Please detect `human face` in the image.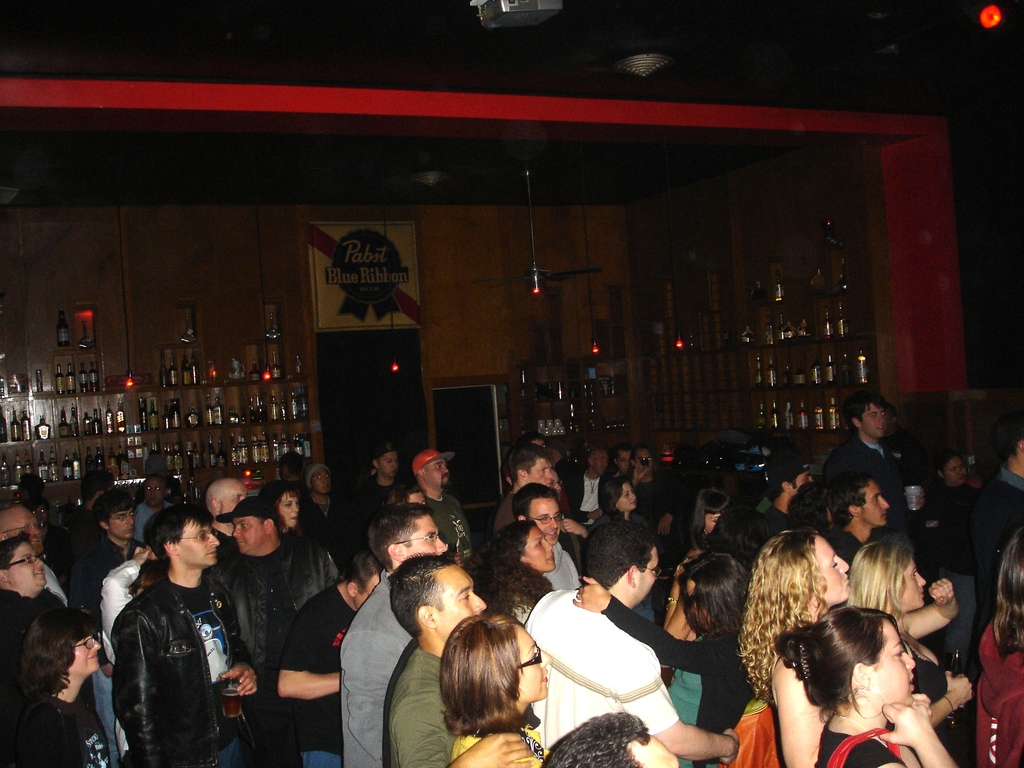
locate(866, 620, 912, 709).
